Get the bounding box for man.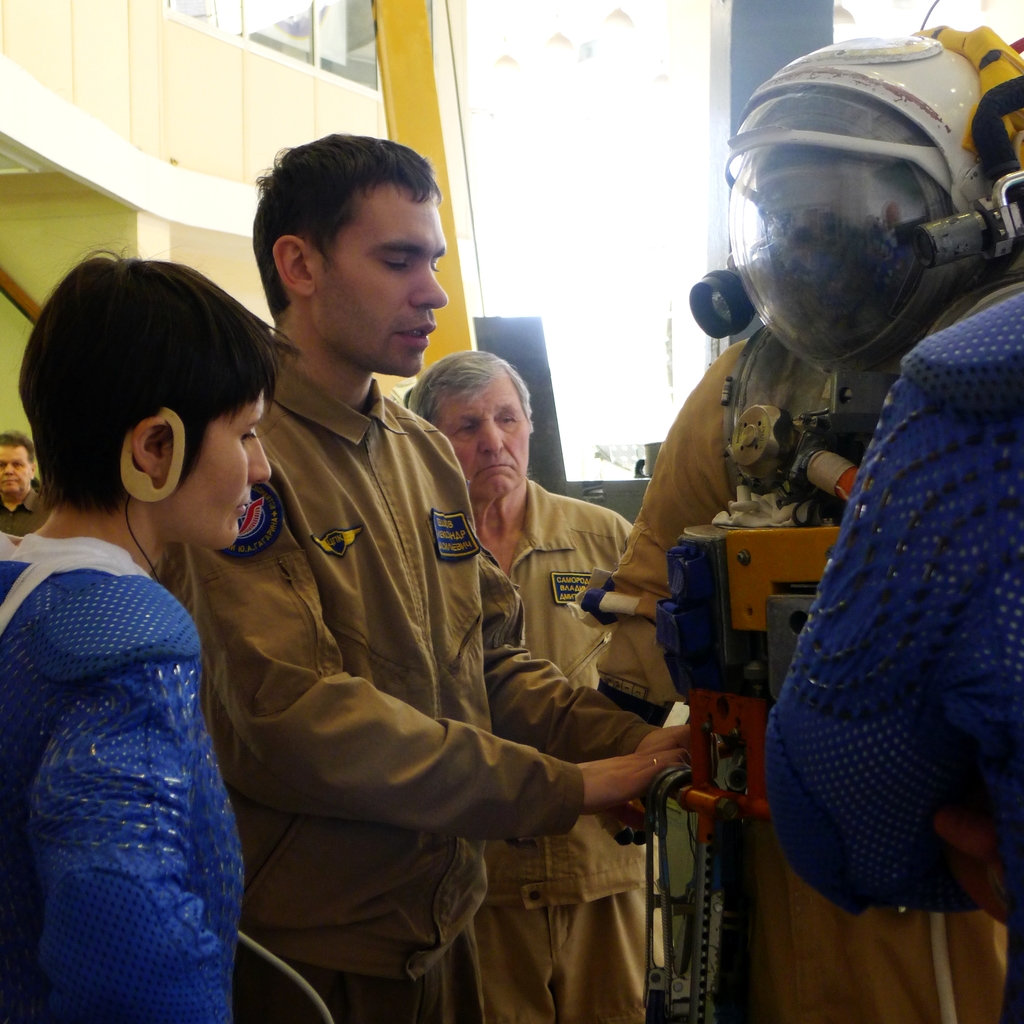
0 433 53 536.
